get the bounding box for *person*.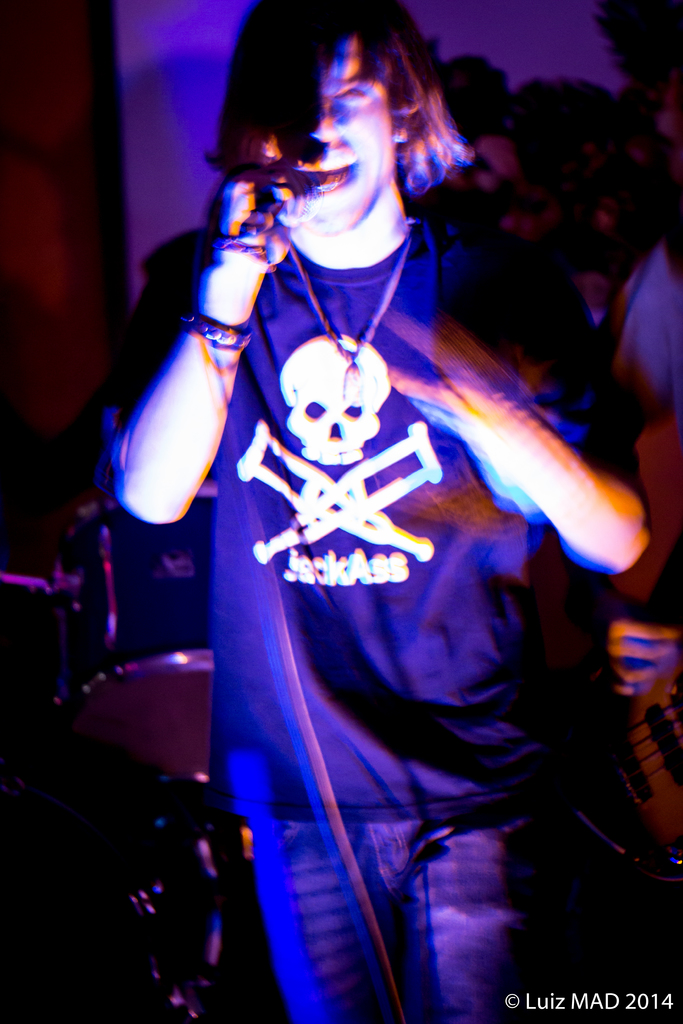
BBox(108, 0, 649, 1023).
